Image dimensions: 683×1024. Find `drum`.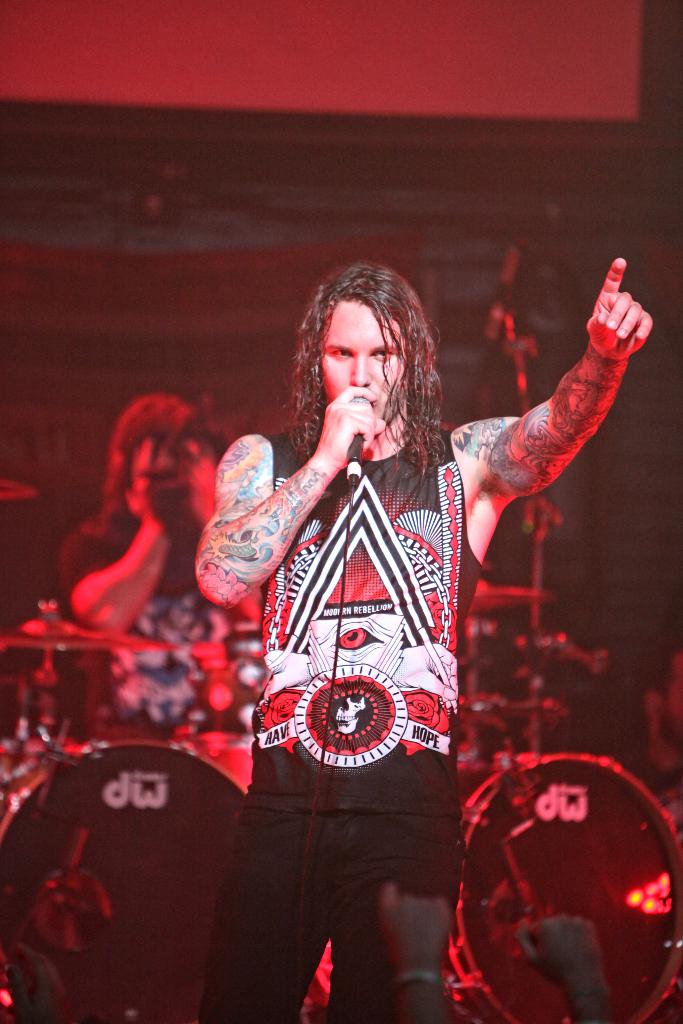
box=[450, 756, 681, 1020].
